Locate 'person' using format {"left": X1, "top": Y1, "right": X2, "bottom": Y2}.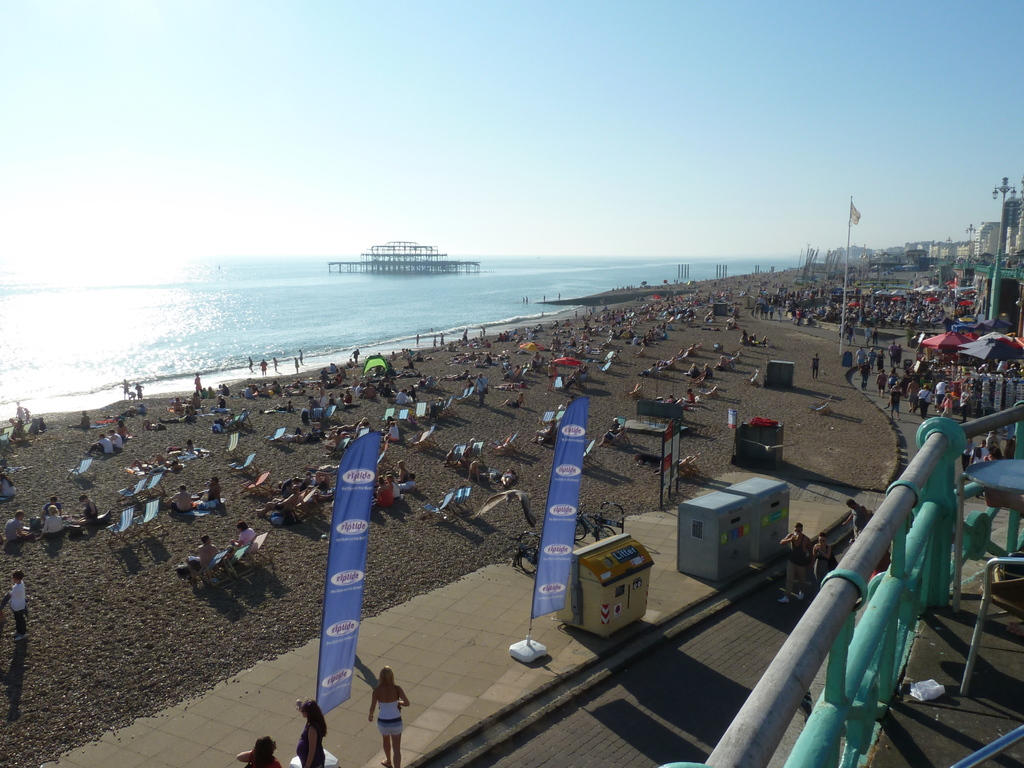
{"left": 92, "top": 433, "right": 112, "bottom": 462}.
